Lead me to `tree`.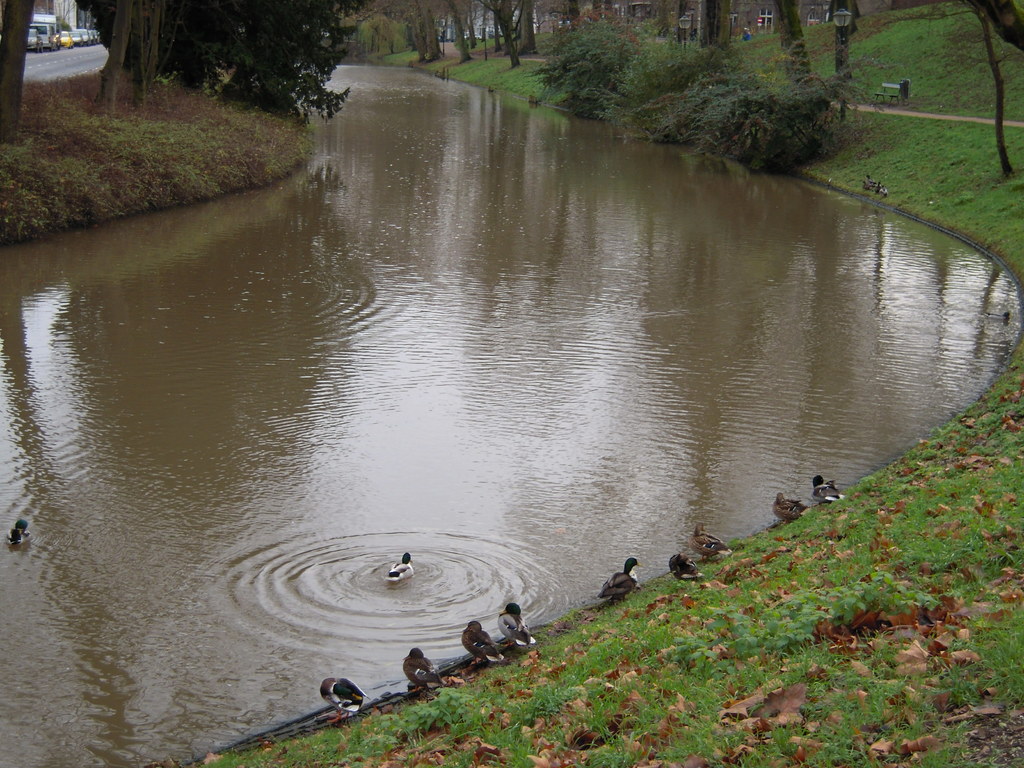
Lead to (left=819, top=0, right=861, bottom=107).
